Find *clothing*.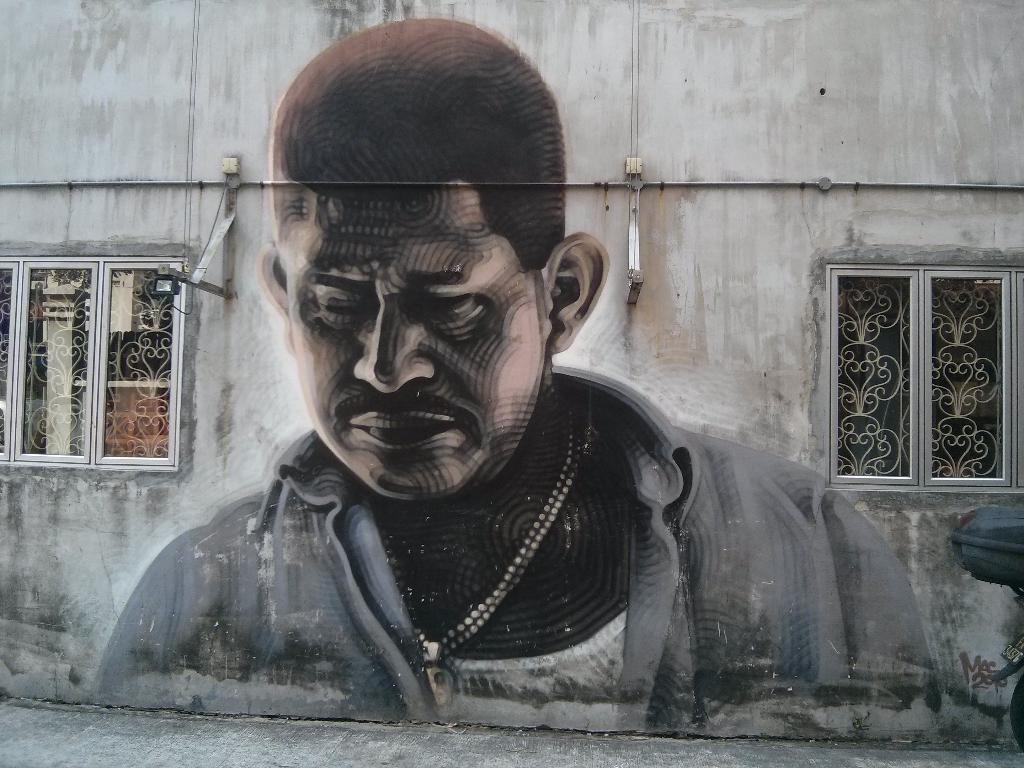
BBox(76, 365, 931, 738).
